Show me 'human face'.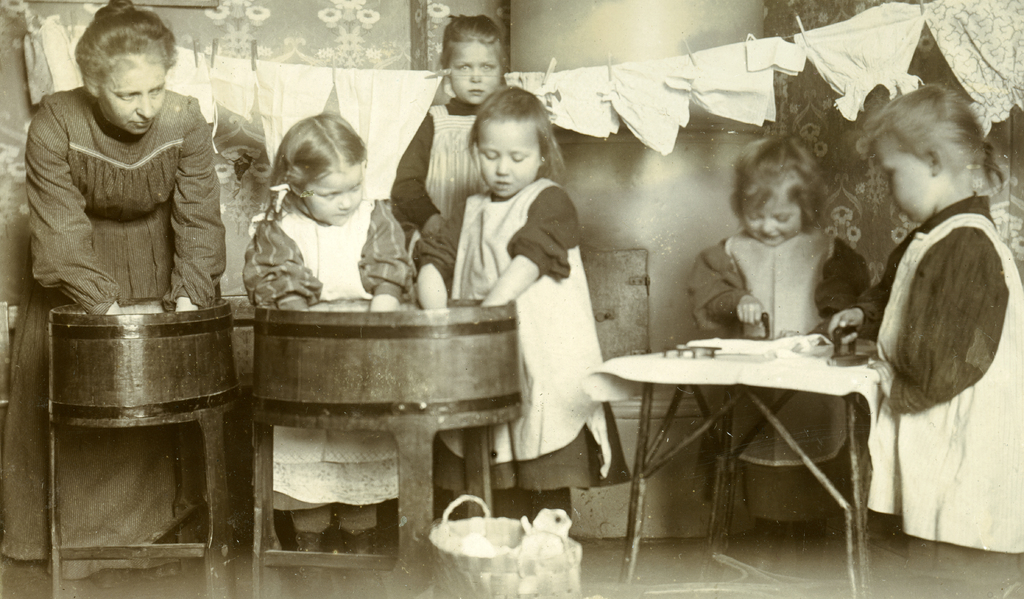
'human face' is here: region(479, 122, 538, 193).
